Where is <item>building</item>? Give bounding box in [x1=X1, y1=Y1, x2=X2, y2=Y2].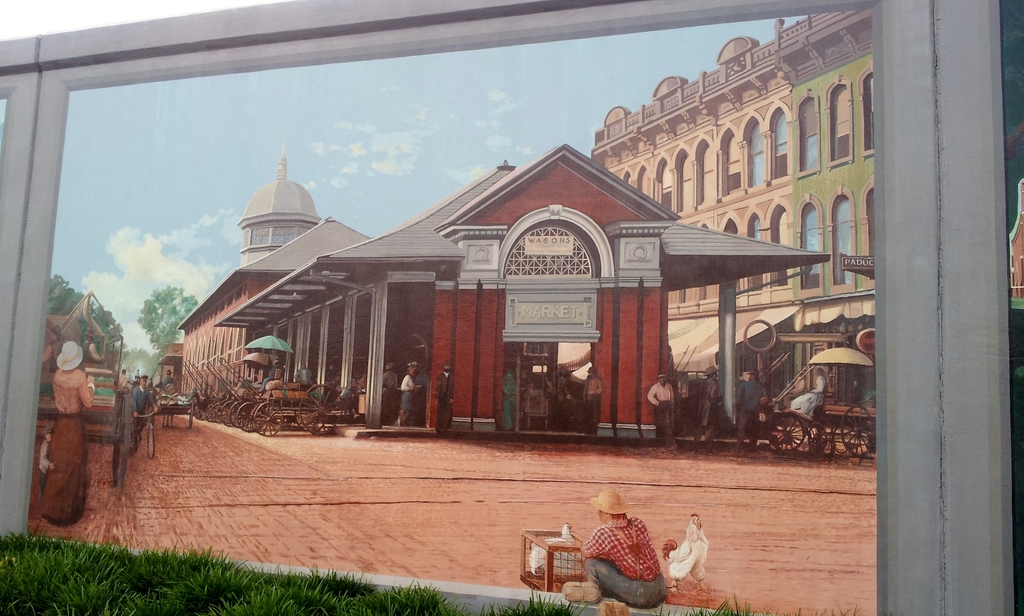
[x1=591, y1=3, x2=876, y2=422].
